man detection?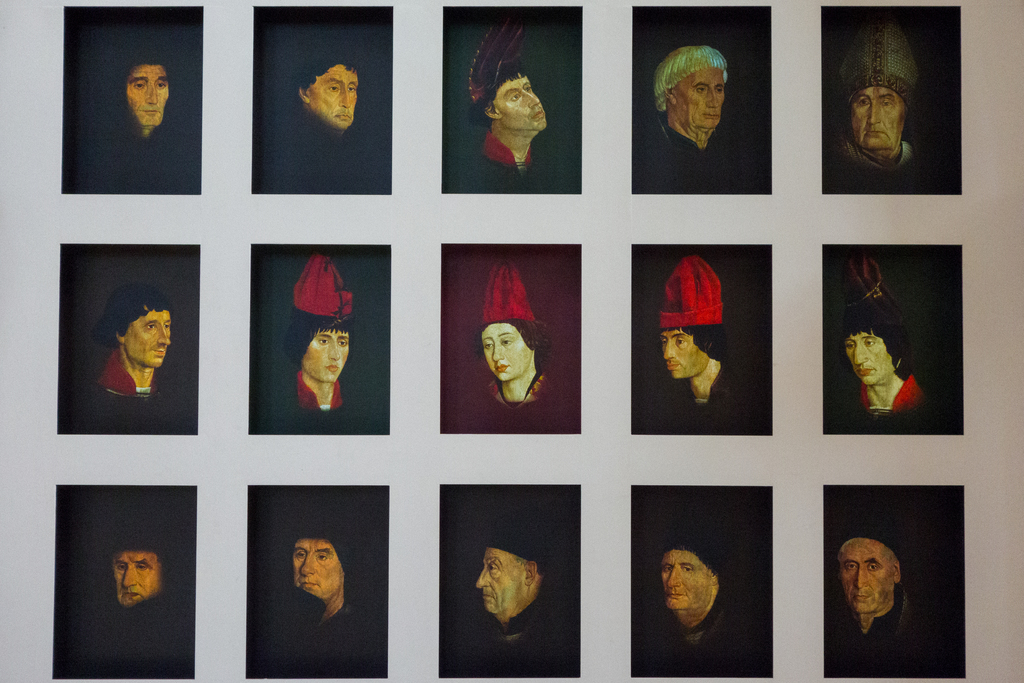
select_region(445, 15, 579, 196)
